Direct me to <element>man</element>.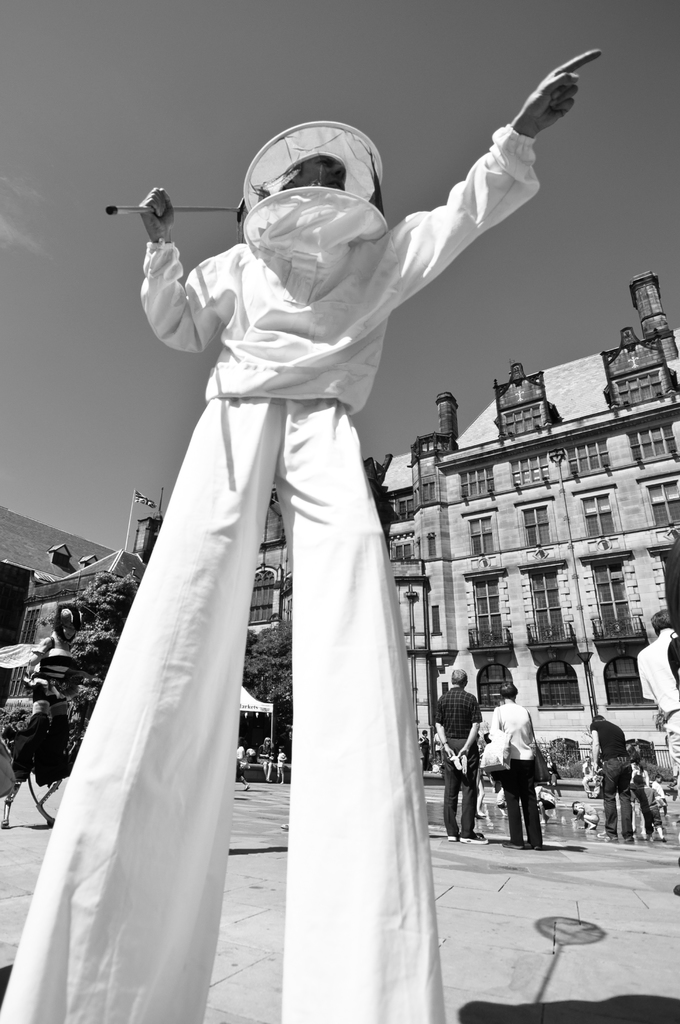
Direction: [0, 49, 601, 1023].
